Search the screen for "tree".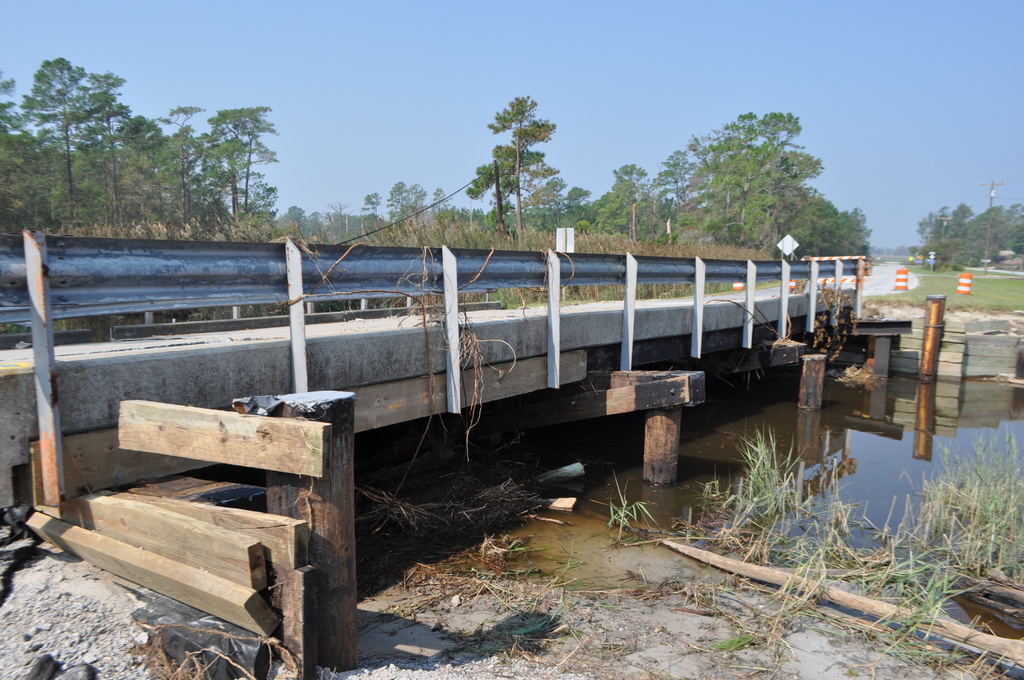
Found at [x1=84, y1=97, x2=141, y2=229].
